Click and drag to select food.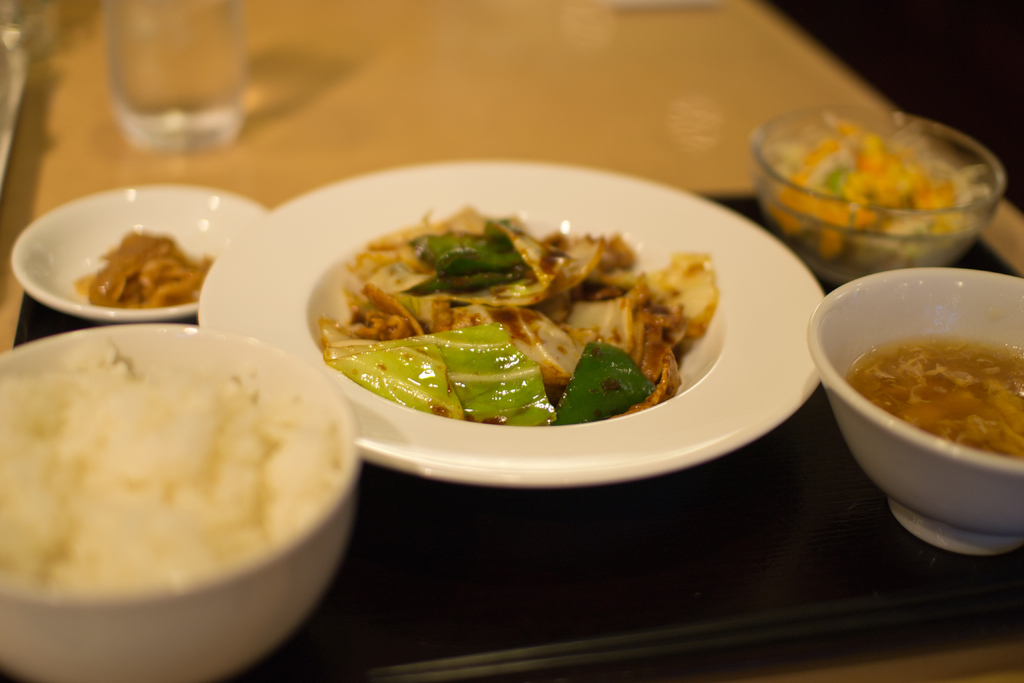
Selection: box=[316, 203, 720, 425].
